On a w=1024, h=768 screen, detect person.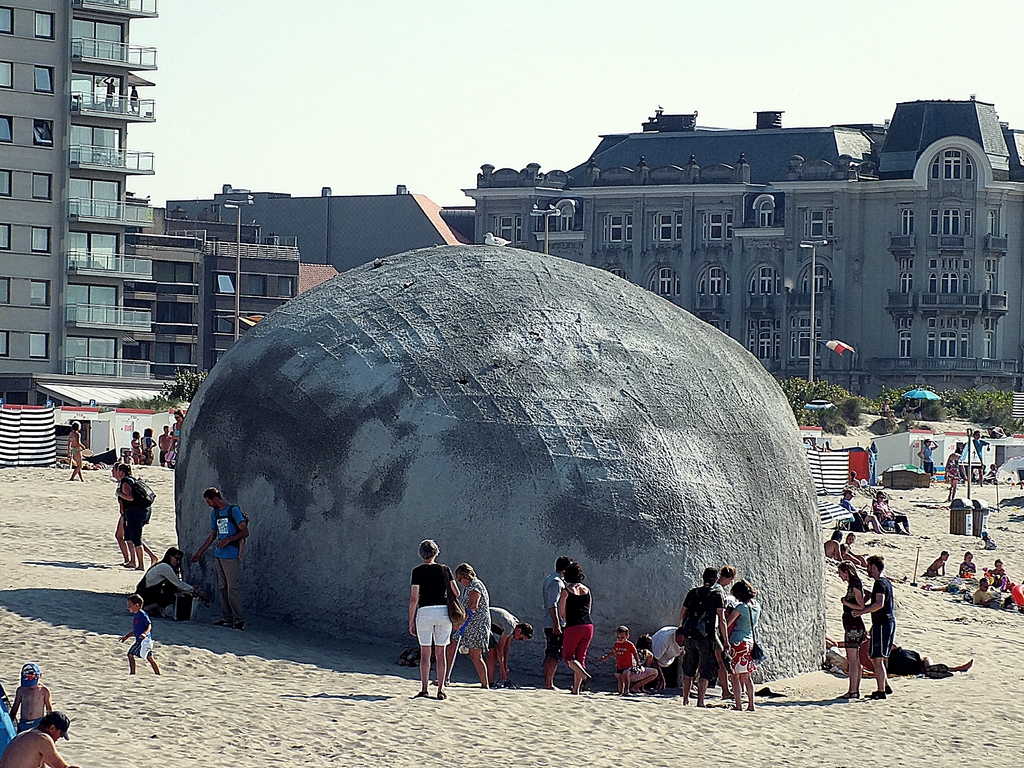
bbox=(822, 526, 843, 562).
